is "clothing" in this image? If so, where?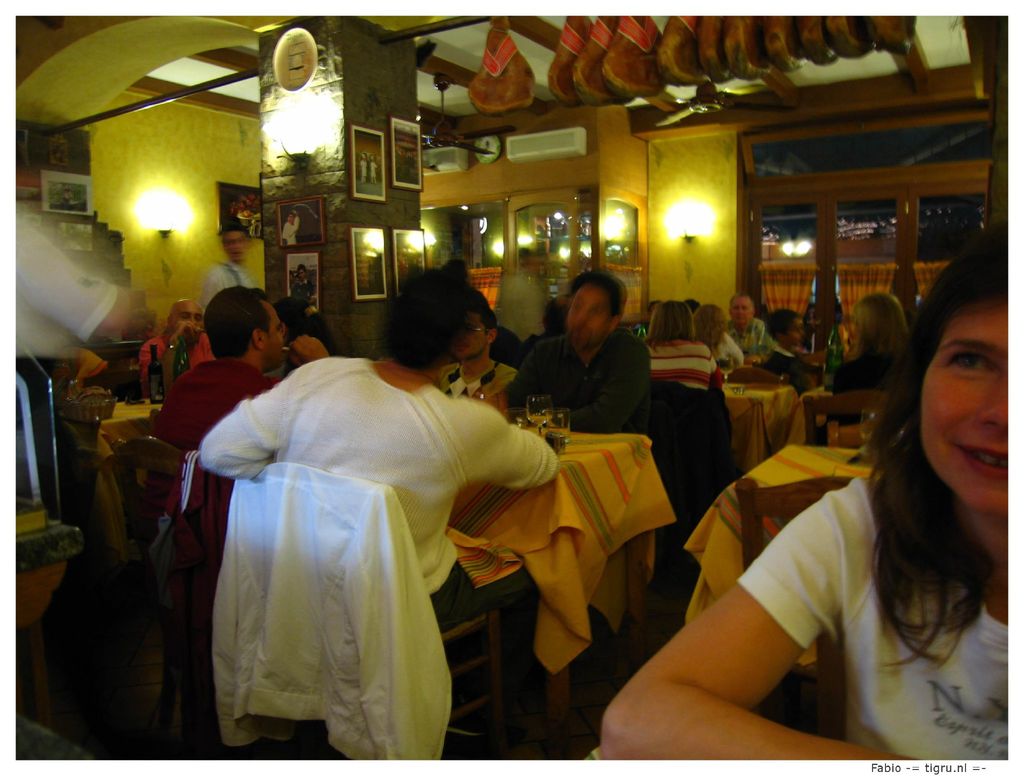
Yes, at Rect(760, 346, 813, 384).
